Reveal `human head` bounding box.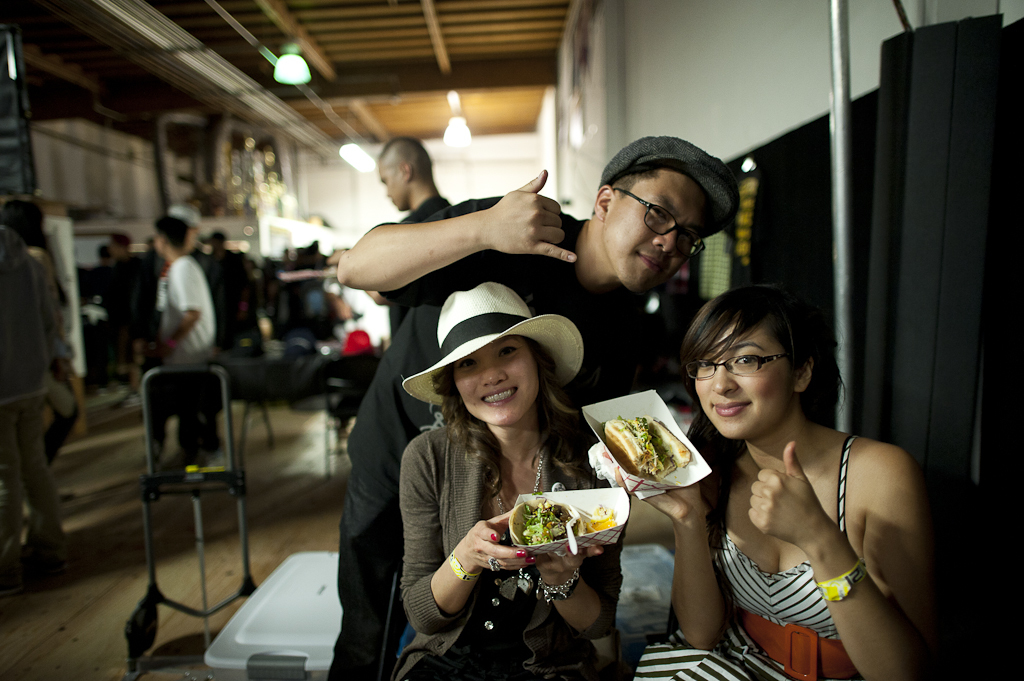
Revealed: 674/283/837/441.
